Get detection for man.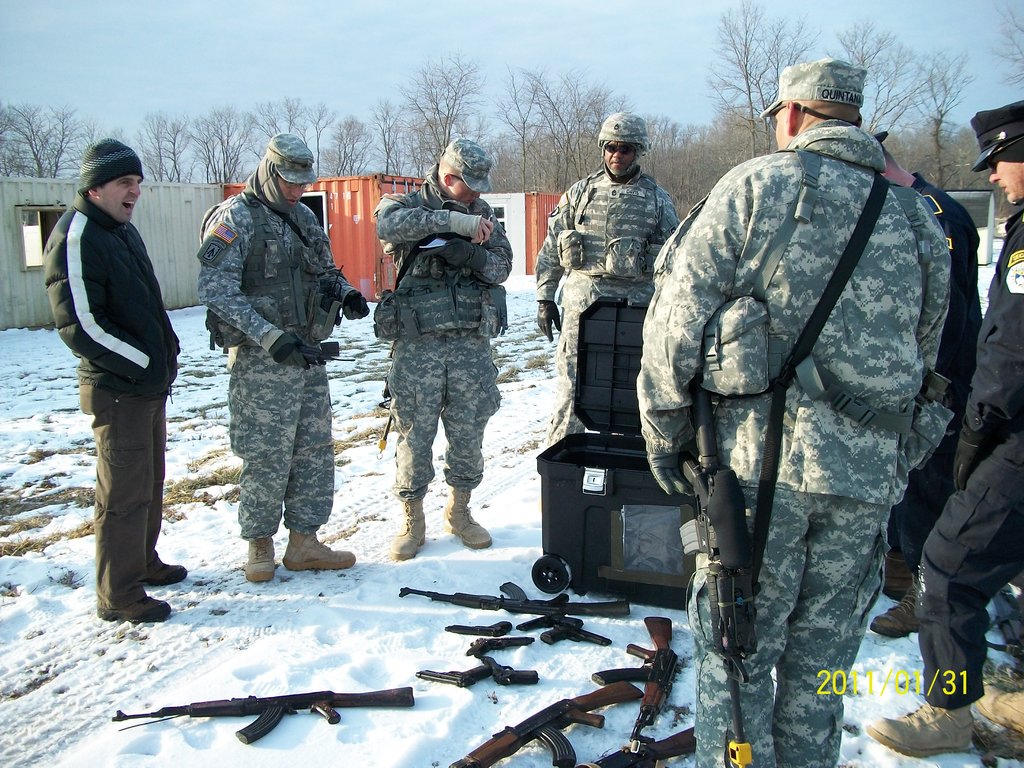
Detection: <region>41, 136, 189, 623</region>.
